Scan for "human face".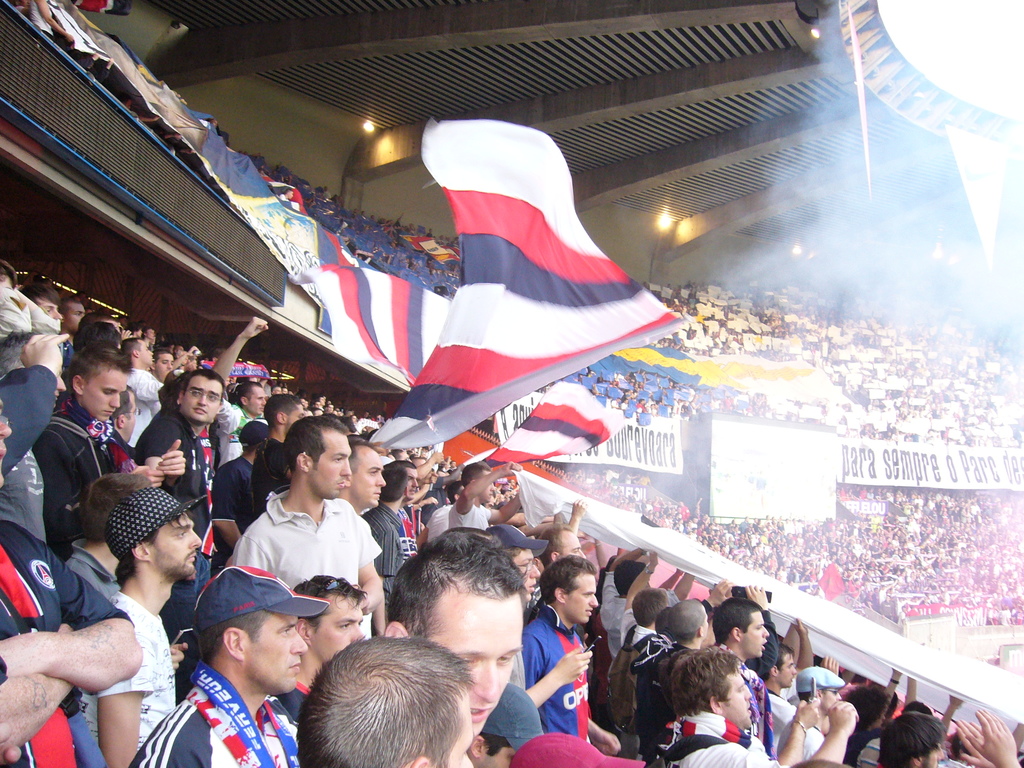
Scan result: {"x1": 507, "y1": 550, "x2": 538, "y2": 590}.
